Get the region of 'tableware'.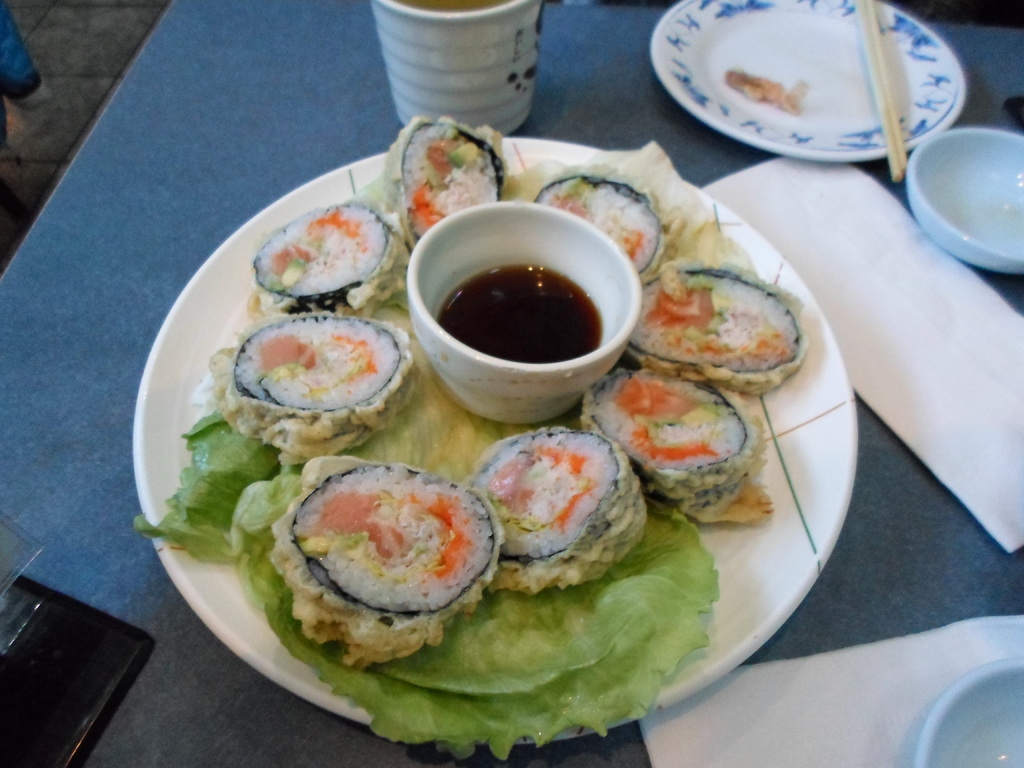
909,108,1023,262.
